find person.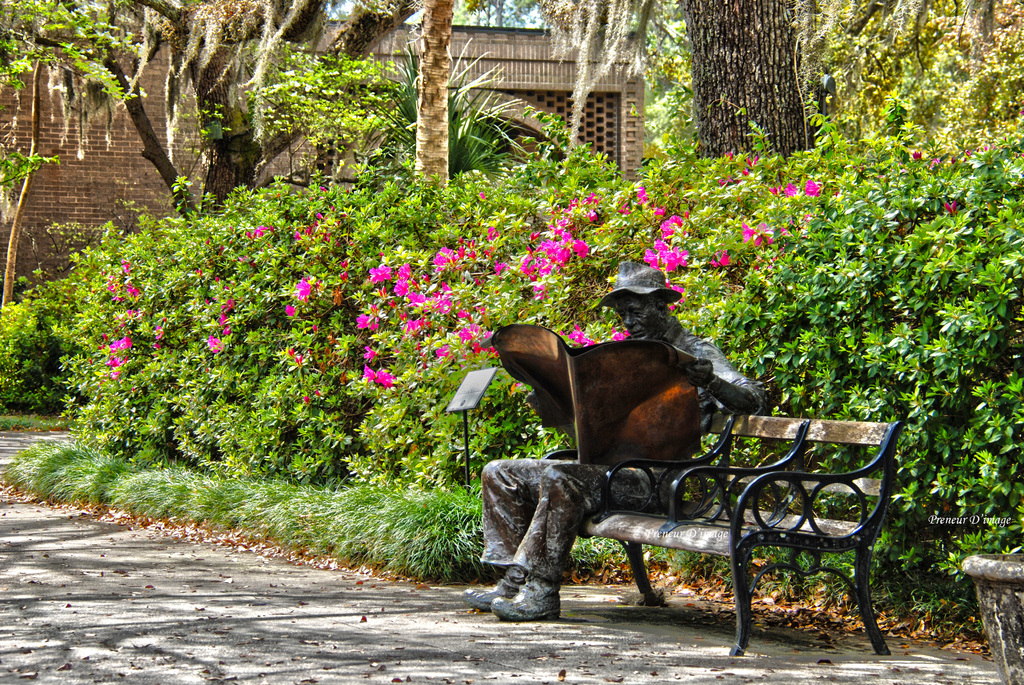
506/274/768/613.
